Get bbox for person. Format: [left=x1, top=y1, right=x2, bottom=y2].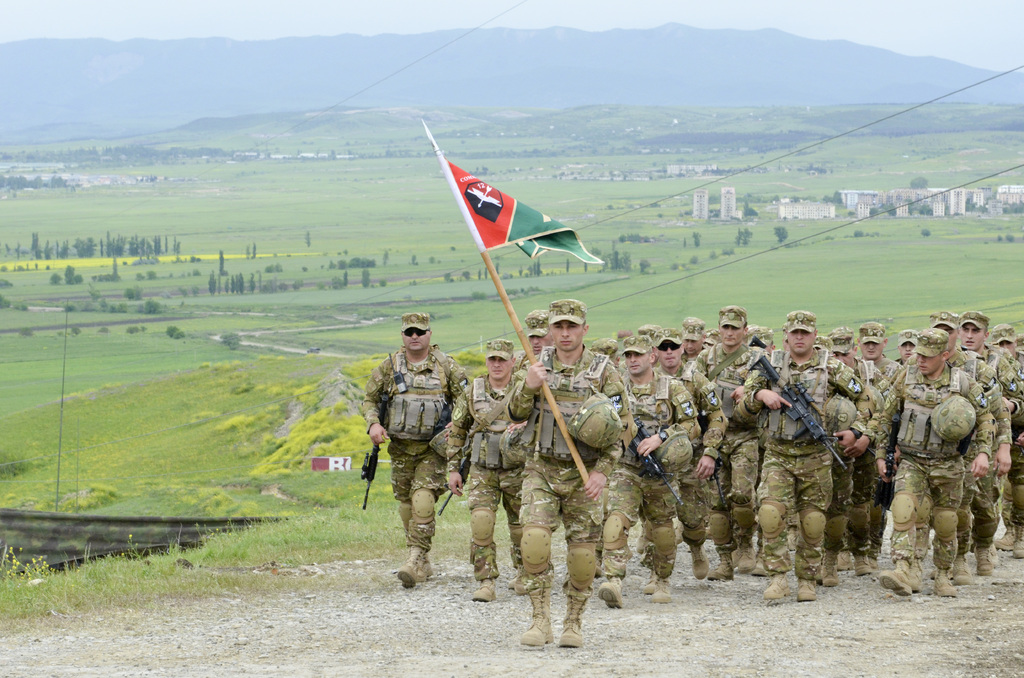
[left=724, top=310, right=881, bottom=607].
